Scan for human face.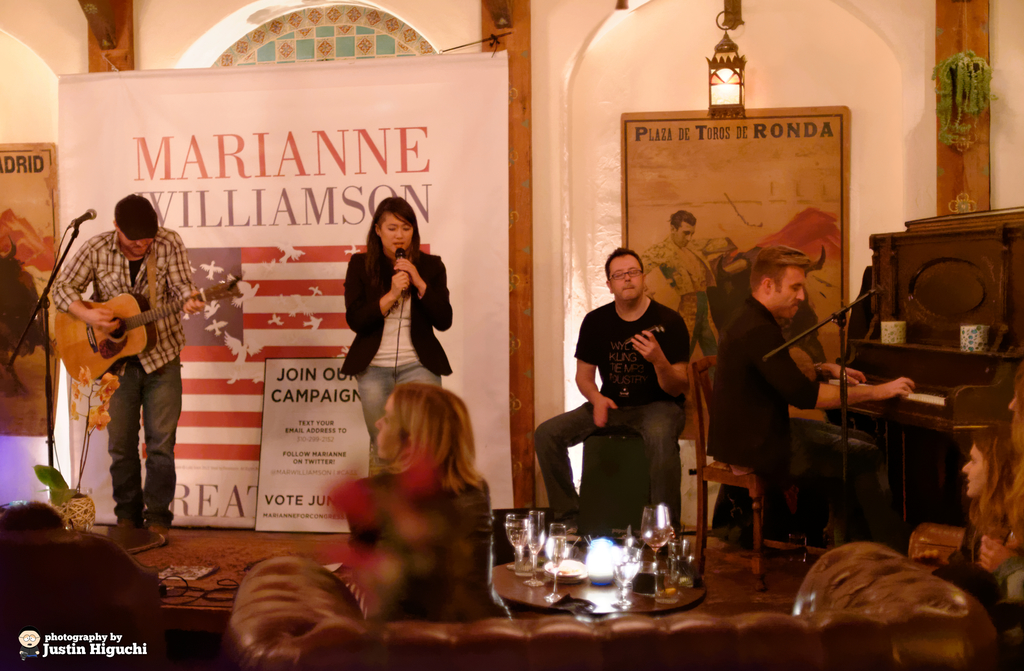
Scan result: locate(118, 235, 160, 261).
